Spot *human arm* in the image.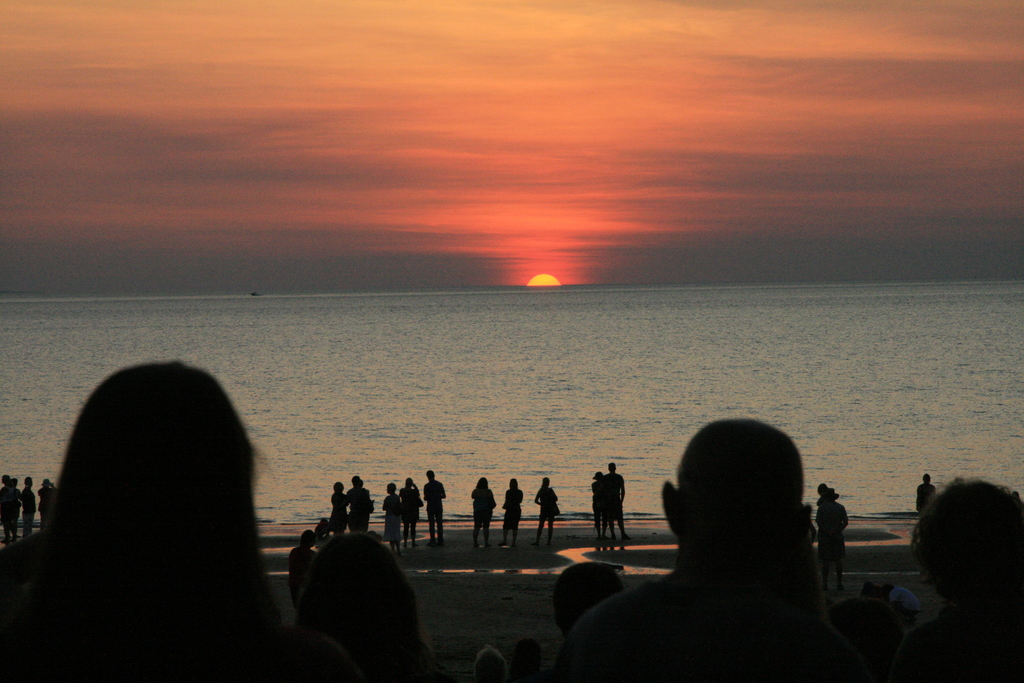
*human arm* found at [x1=366, y1=494, x2=372, y2=515].
